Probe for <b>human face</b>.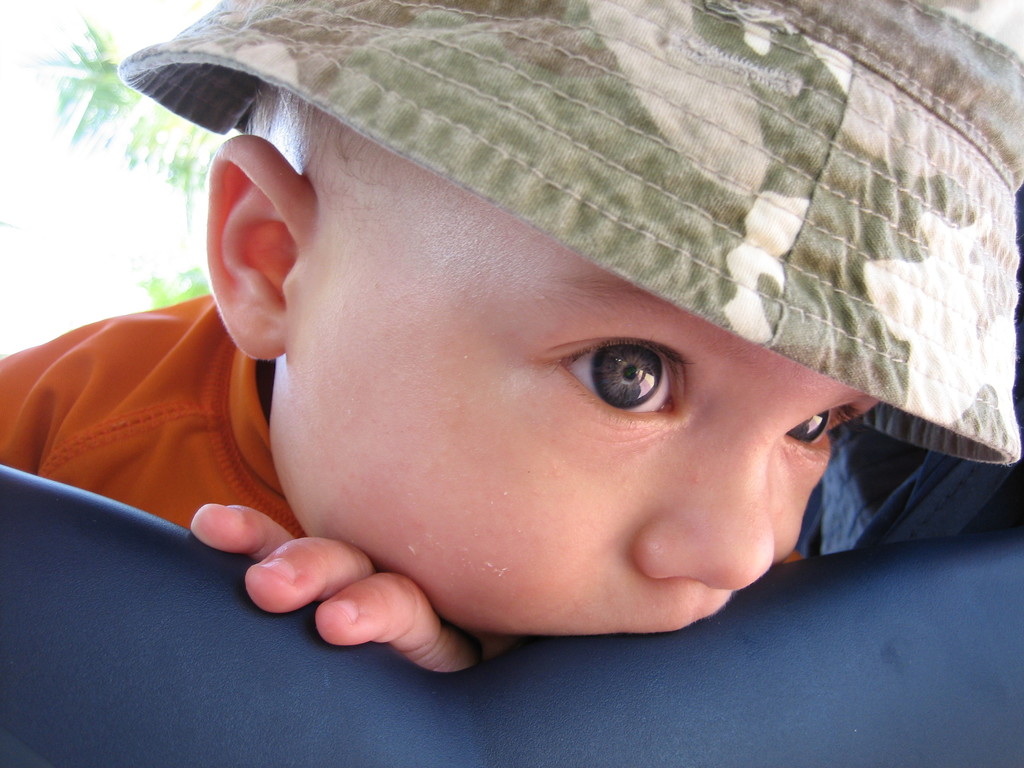
Probe result: (288, 116, 882, 637).
